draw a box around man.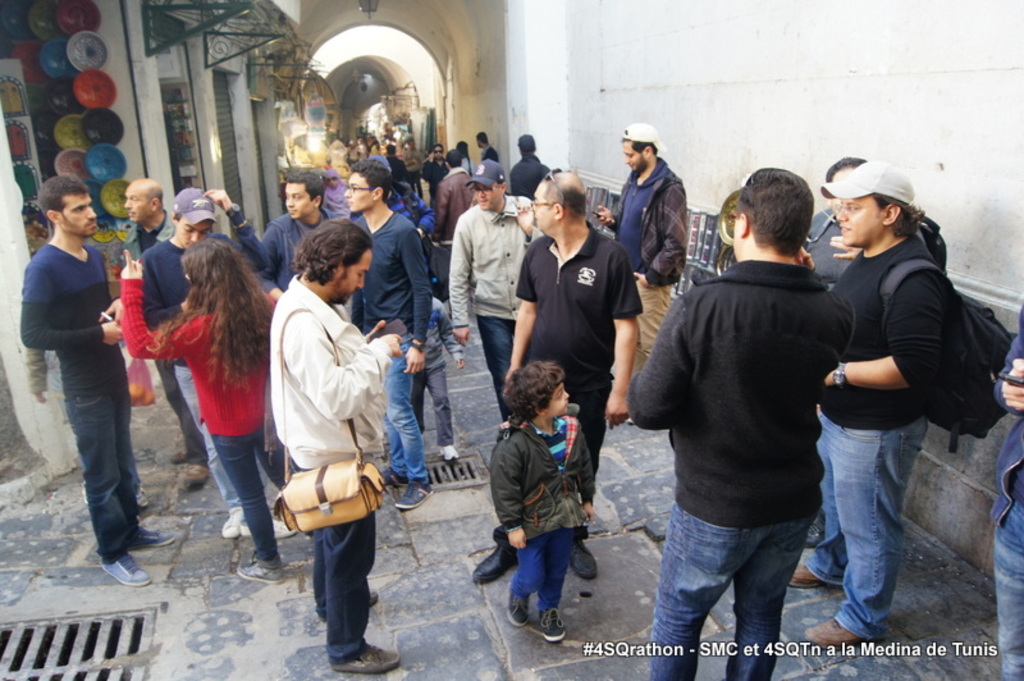
512/133/552/197.
